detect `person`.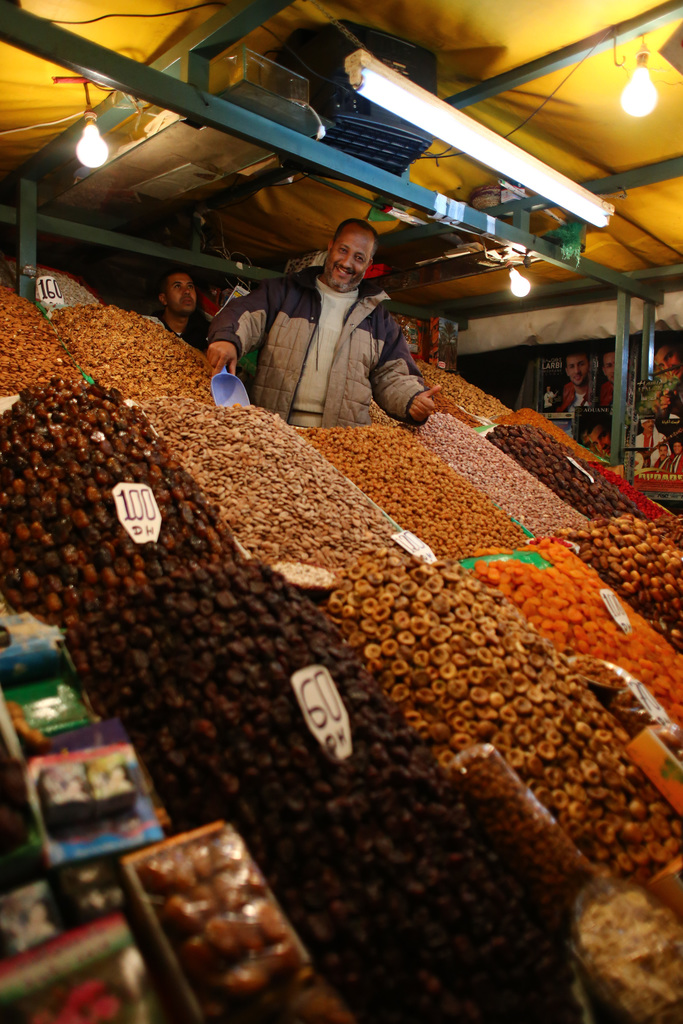
Detected at region(649, 331, 682, 389).
